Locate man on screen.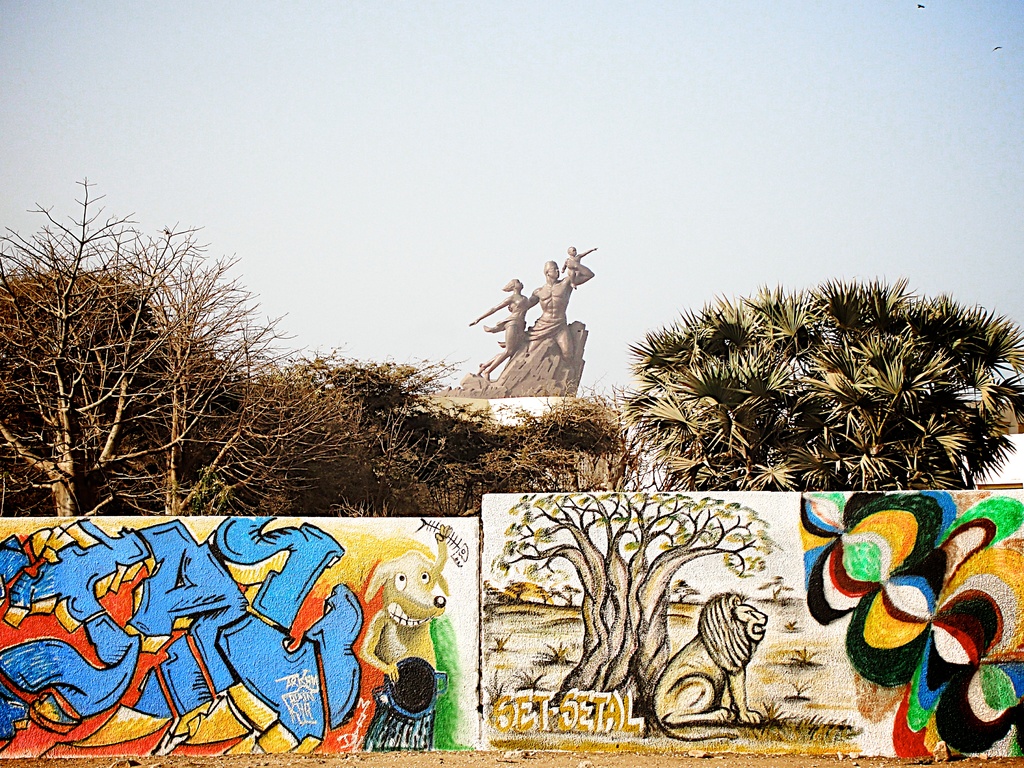
On screen at 508, 256, 605, 371.
